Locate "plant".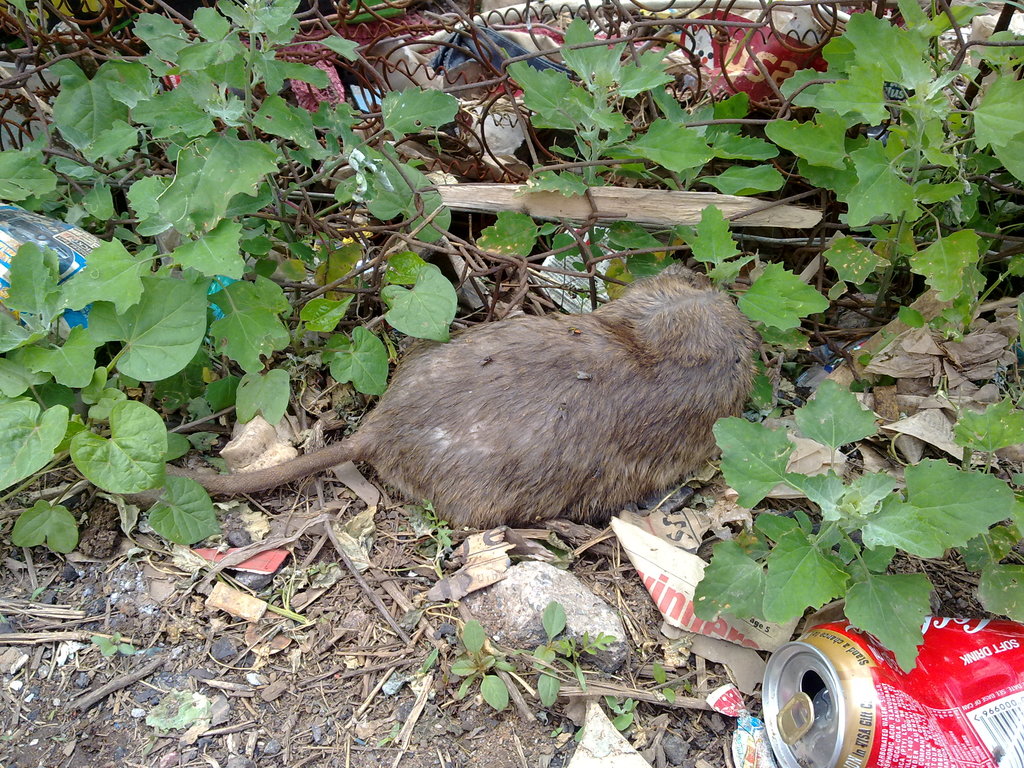
Bounding box: BBox(92, 633, 141, 666).
